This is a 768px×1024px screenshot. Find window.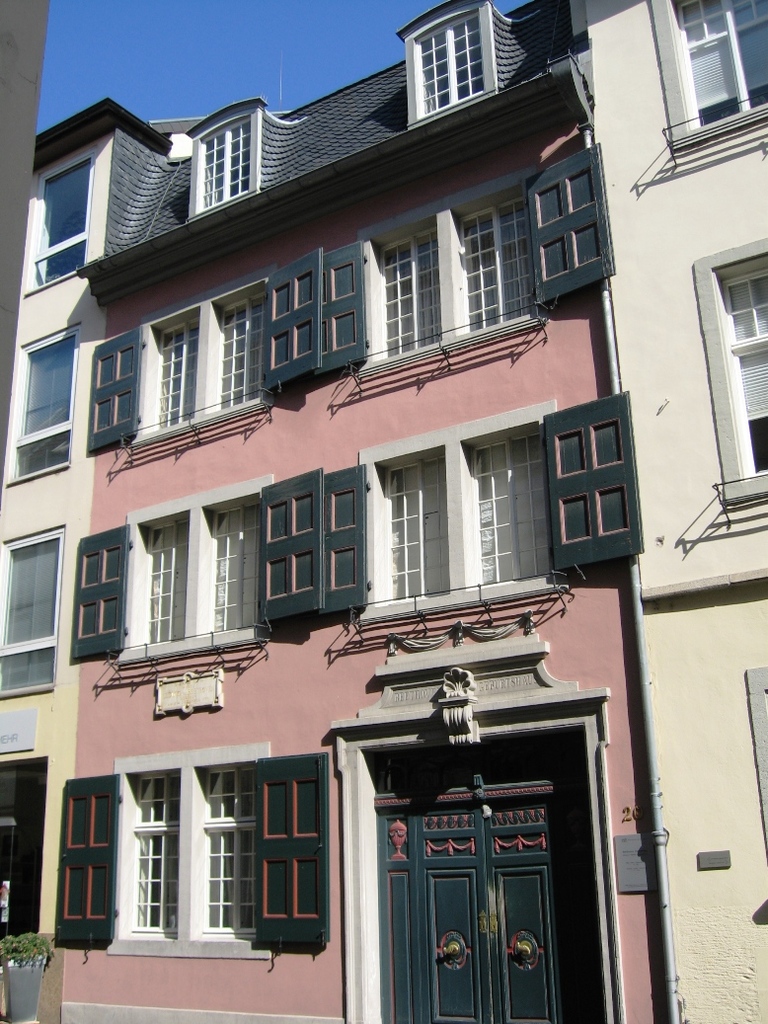
Bounding box: [642, 3, 767, 156].
